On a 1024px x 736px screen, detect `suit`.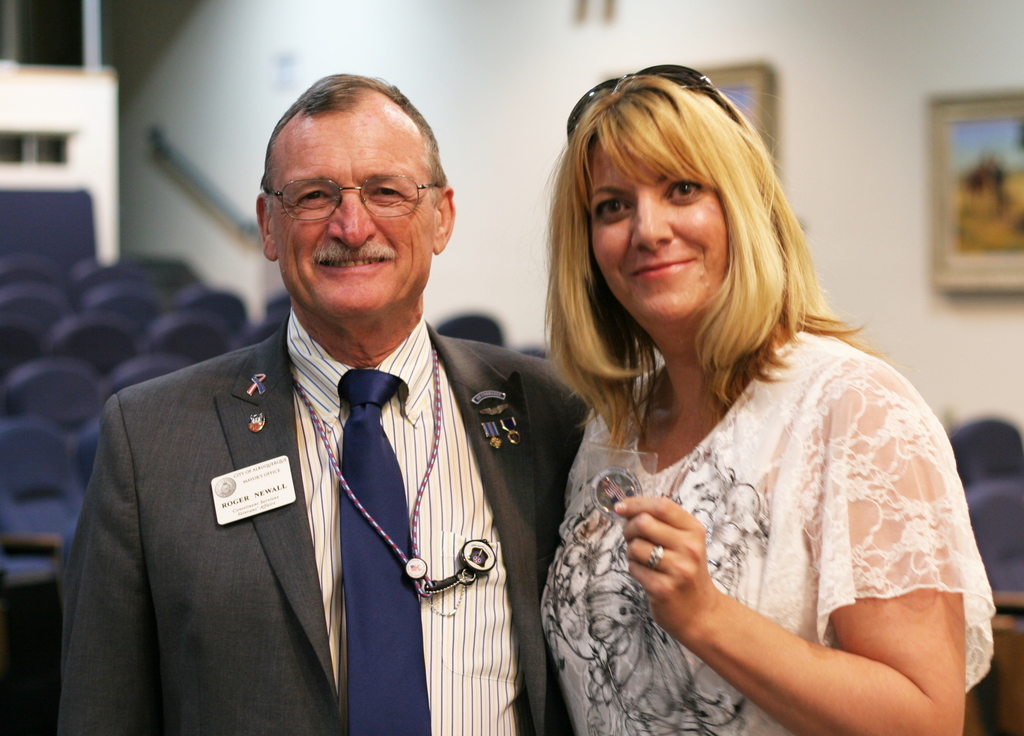
57, 283, 573, 735.
